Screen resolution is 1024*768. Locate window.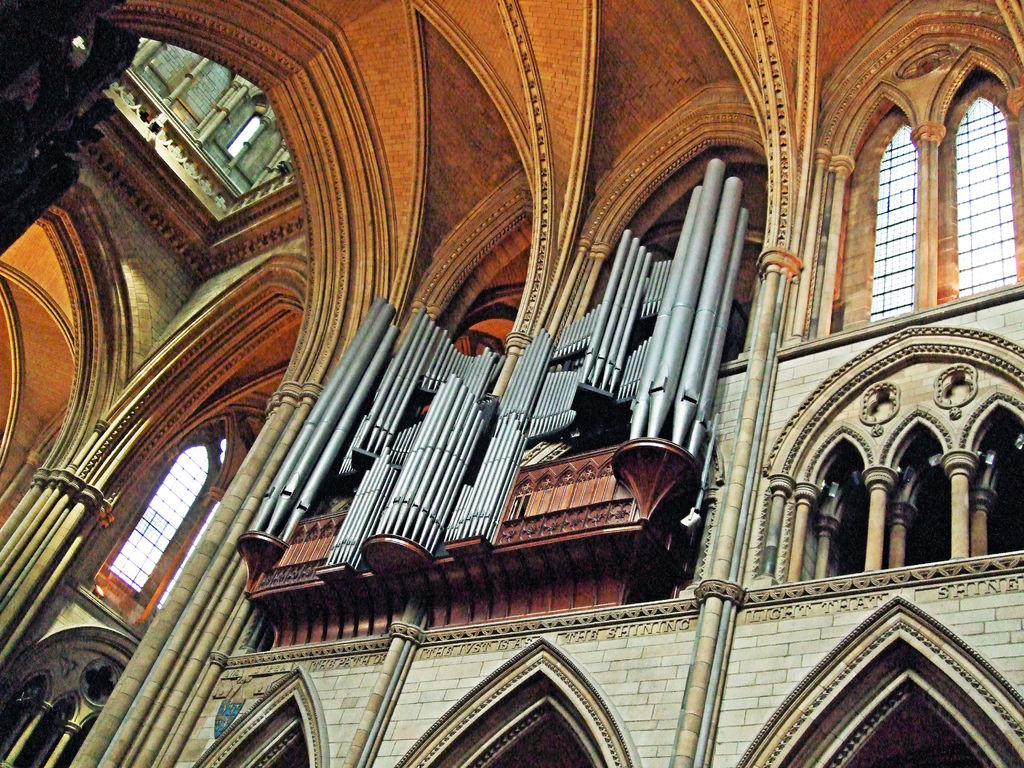
left=101, top=434, right=219, bottom=601.
